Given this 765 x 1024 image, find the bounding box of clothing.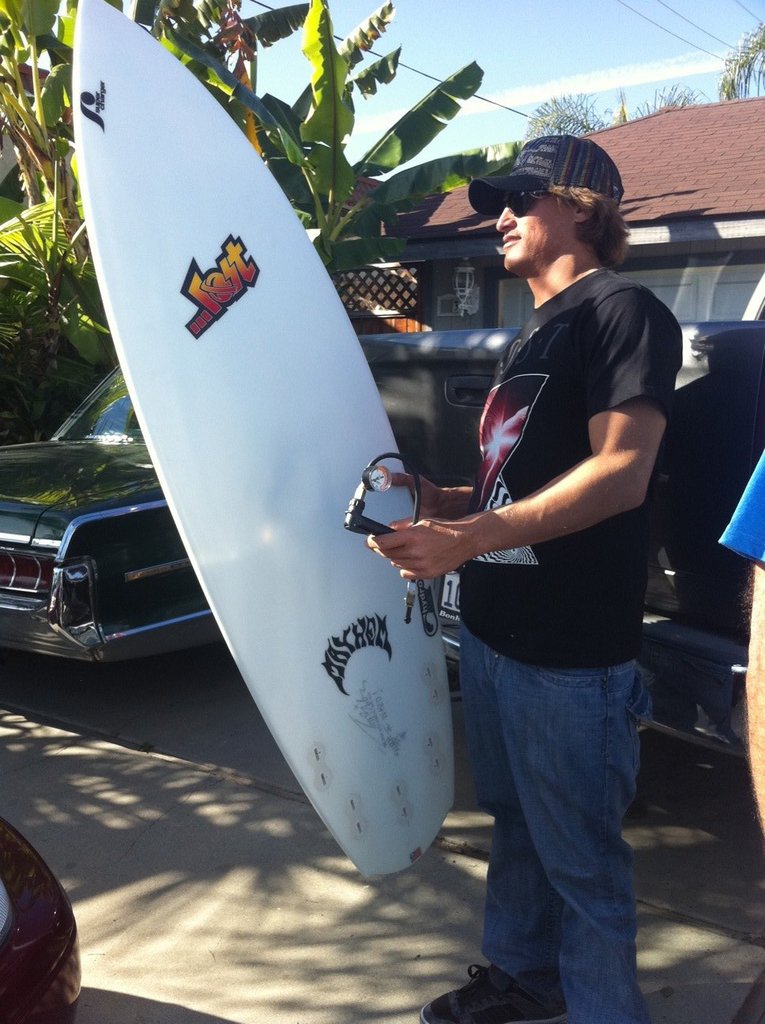
pyautogui.locateOnScreen(463, 131, 617, 210).
